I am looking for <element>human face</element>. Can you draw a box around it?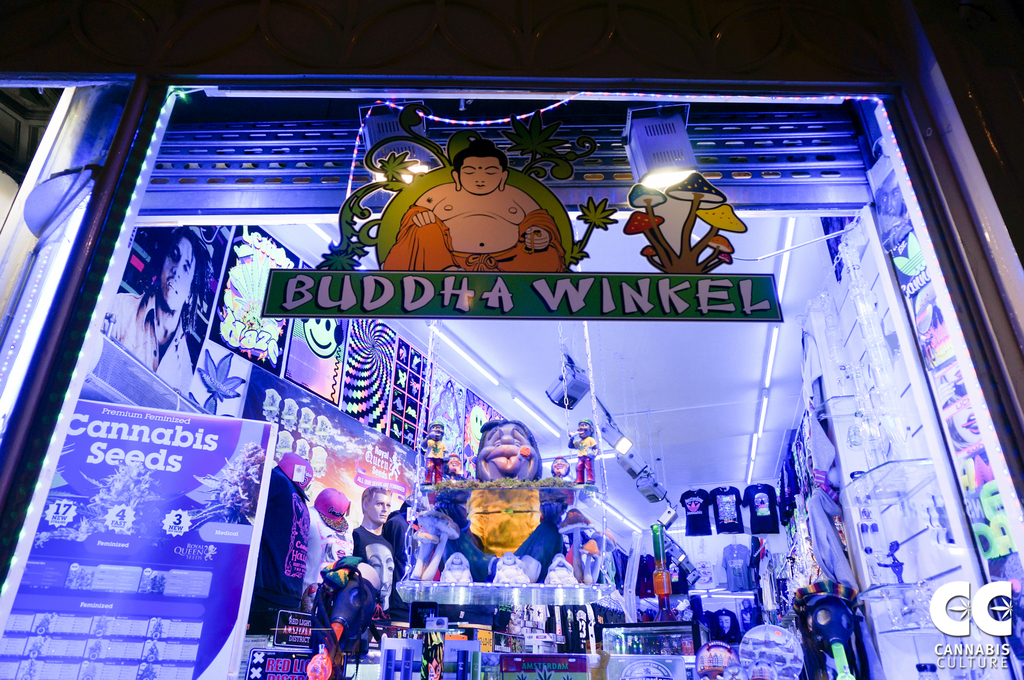
Sure, the bounding box is [367, 489, 391, 526].
